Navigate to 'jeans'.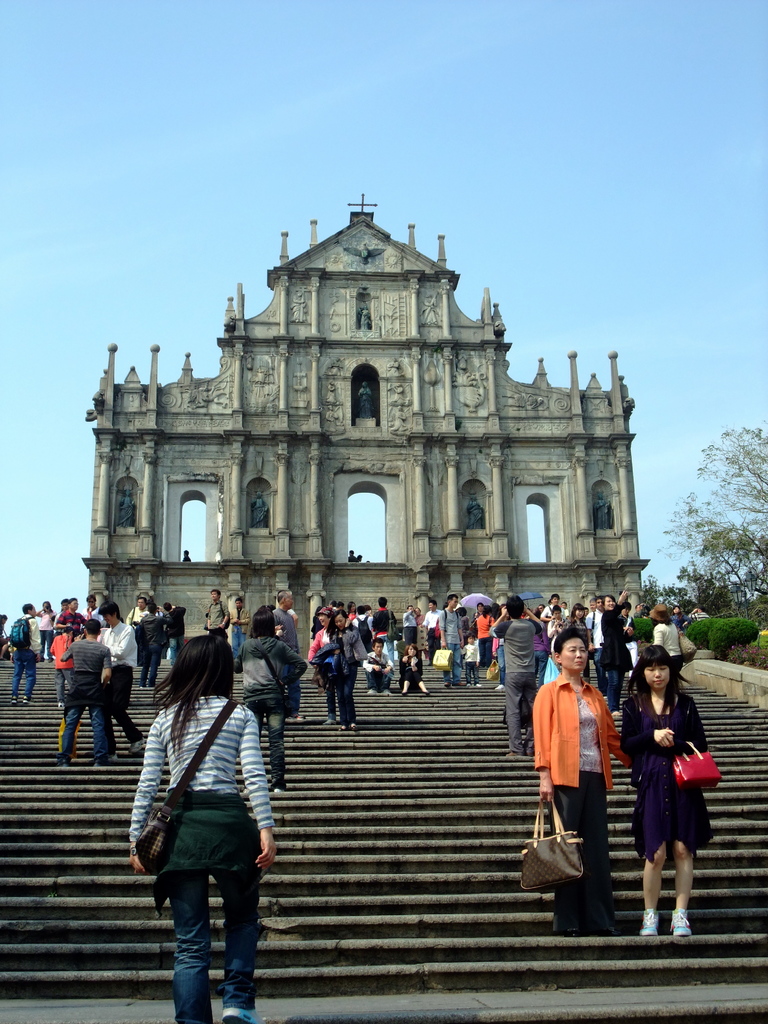
Navigation target: {"left": 154, "top": 797, "right": 268, "bottom": 1023}.
